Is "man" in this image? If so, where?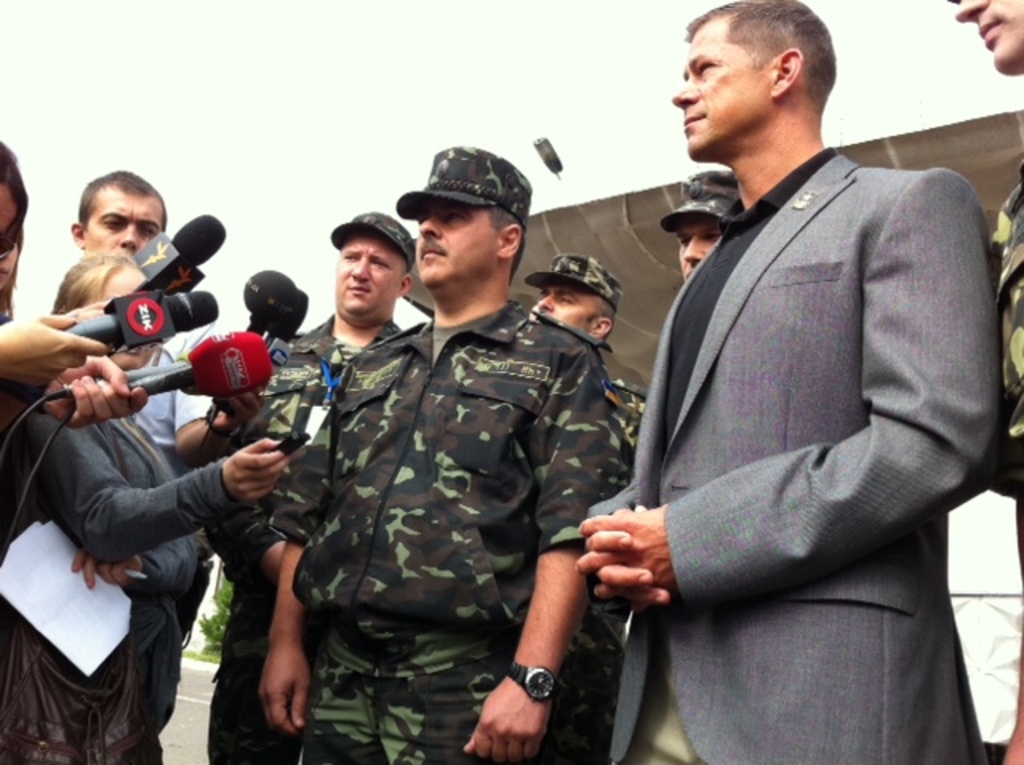
Yes, at {"left": 667, "top": 165, "right": 749, "bottom": 280}.
